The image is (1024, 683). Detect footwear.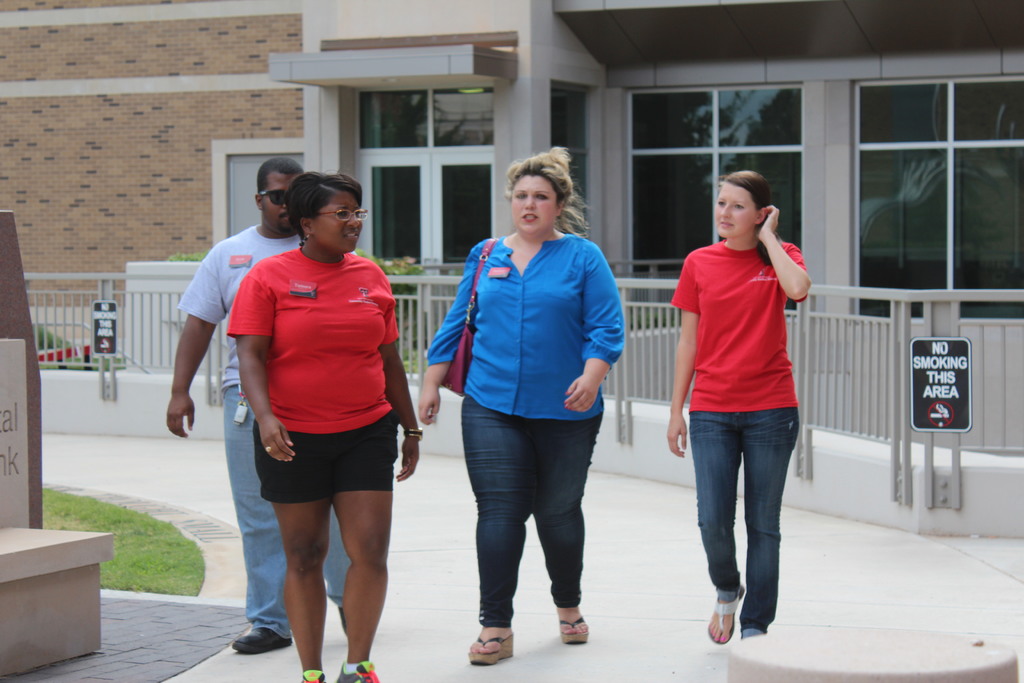
Detection: Rect(336, 662, 378, 682).
